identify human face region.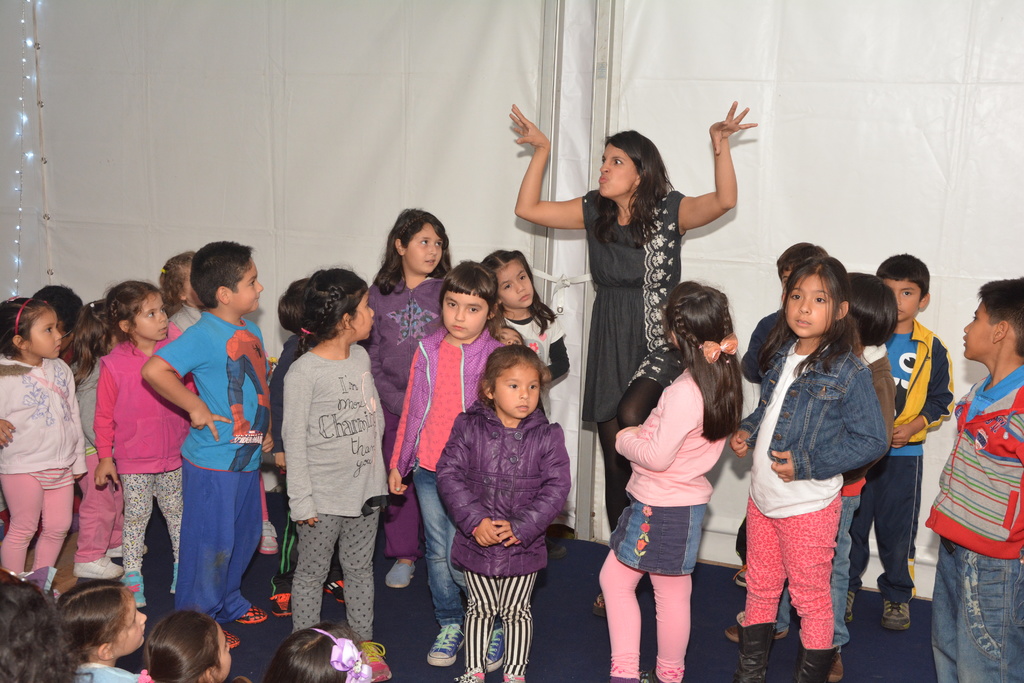
Region: (left=956, top=288, right=993, bottom=359).
